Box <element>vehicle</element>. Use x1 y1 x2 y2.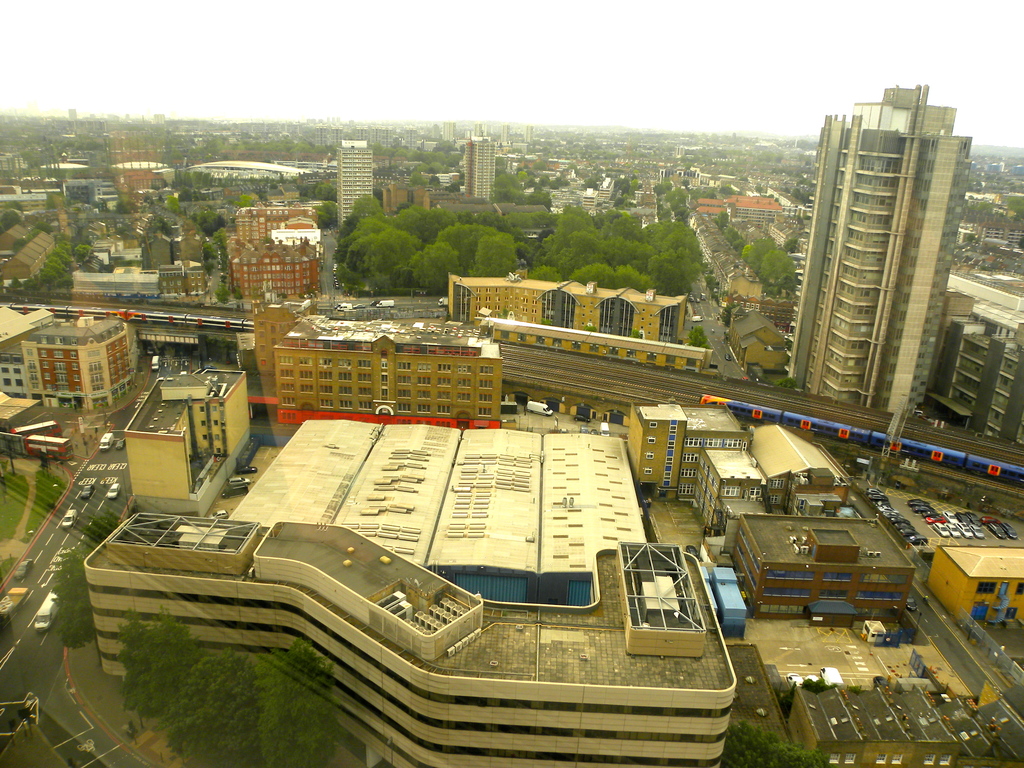
946 525 961 538.
